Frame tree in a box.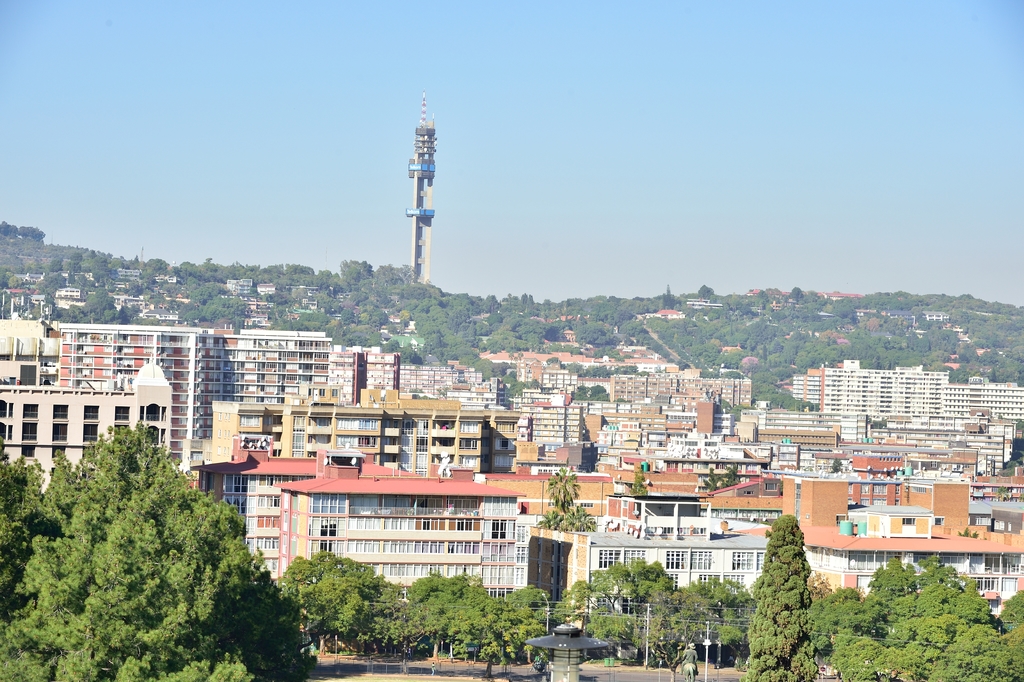
744/512/822/681.
